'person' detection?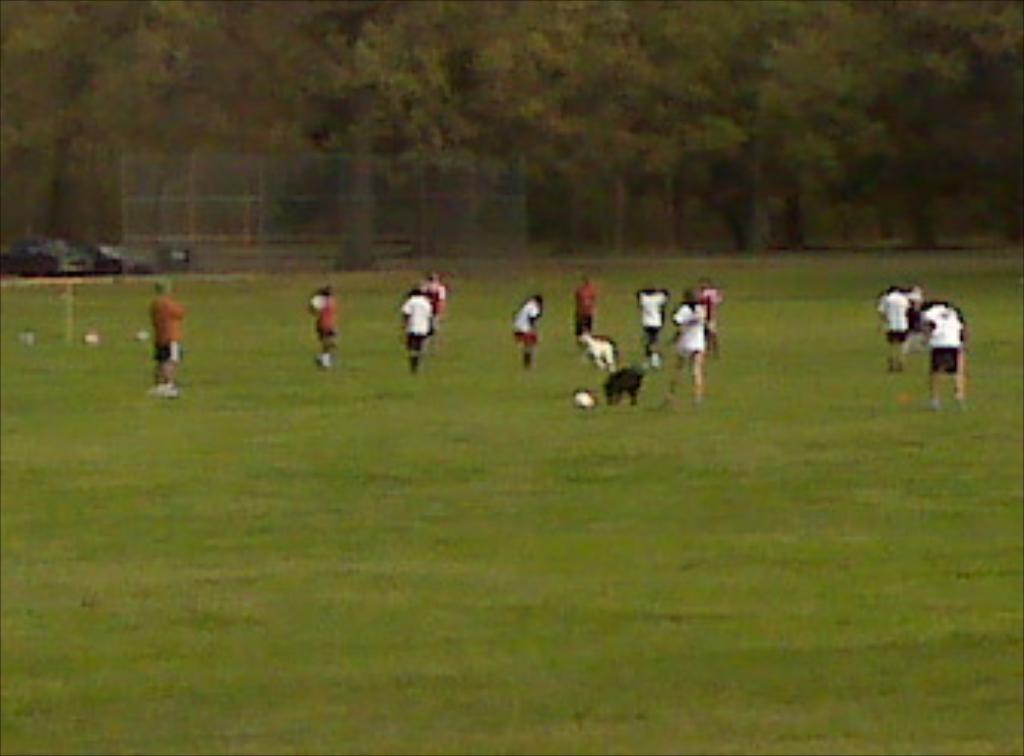
left=387, top=274, right=442, bottom=381
